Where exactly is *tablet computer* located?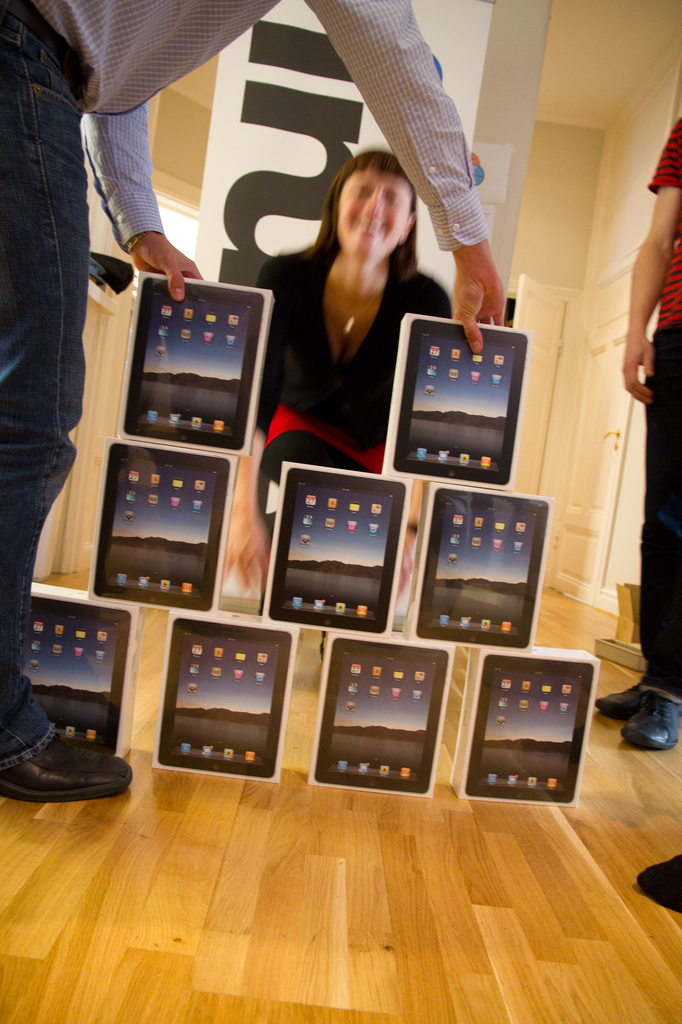
Its bounding box is l=157, t=622, r=294, b=781.
